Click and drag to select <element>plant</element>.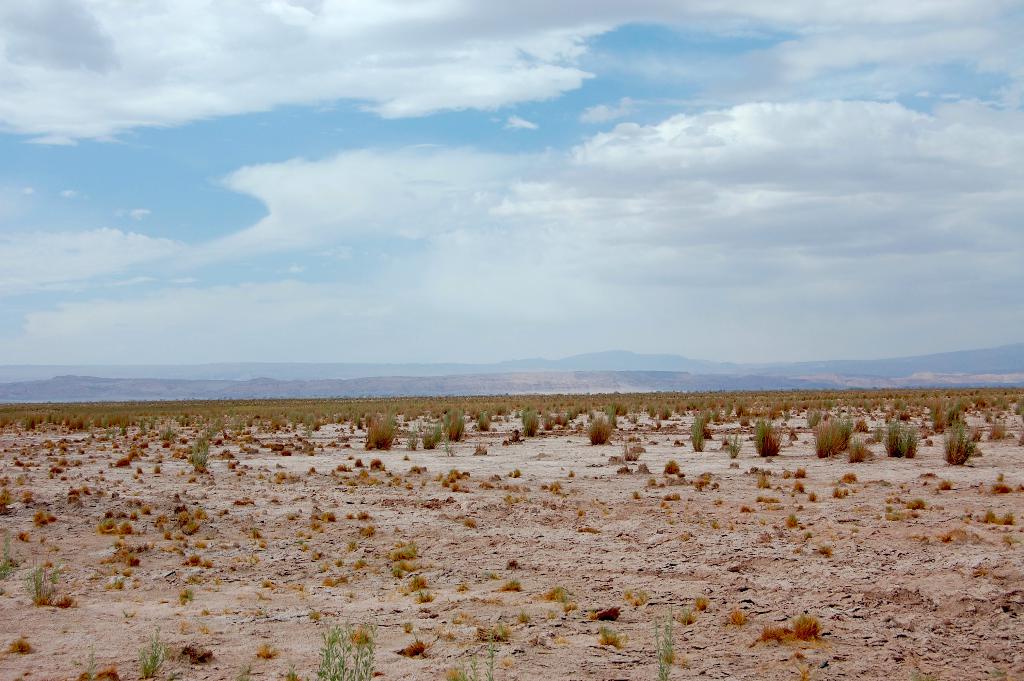
Selection: x1=502 y1=574 x2=525 y2=591.
